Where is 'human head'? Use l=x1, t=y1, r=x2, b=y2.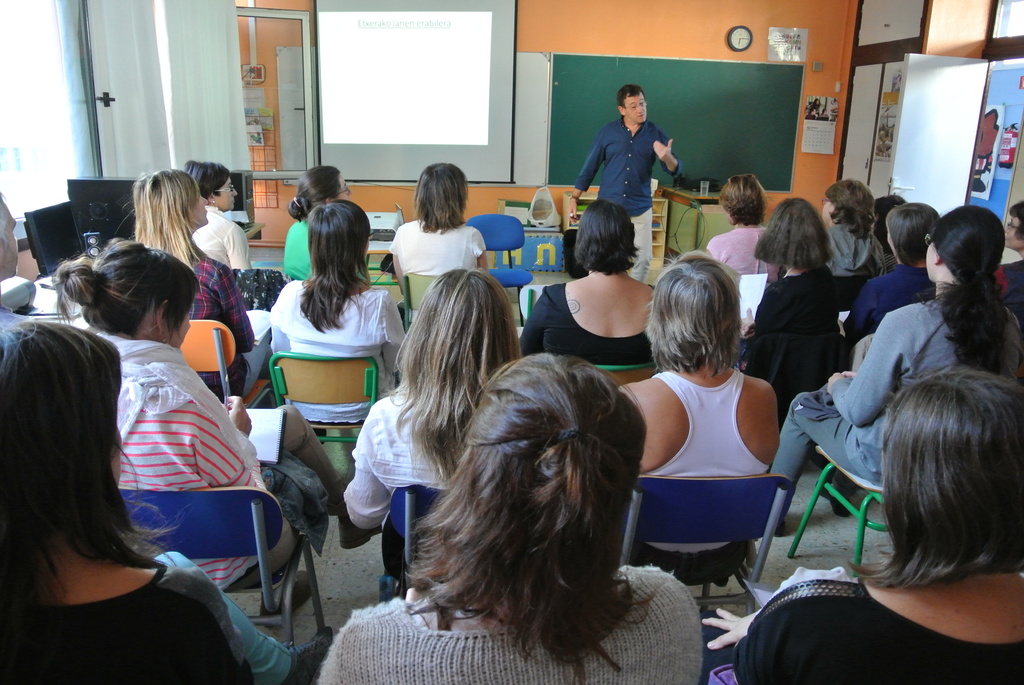
l=716, t=175, r=767, b=220.
